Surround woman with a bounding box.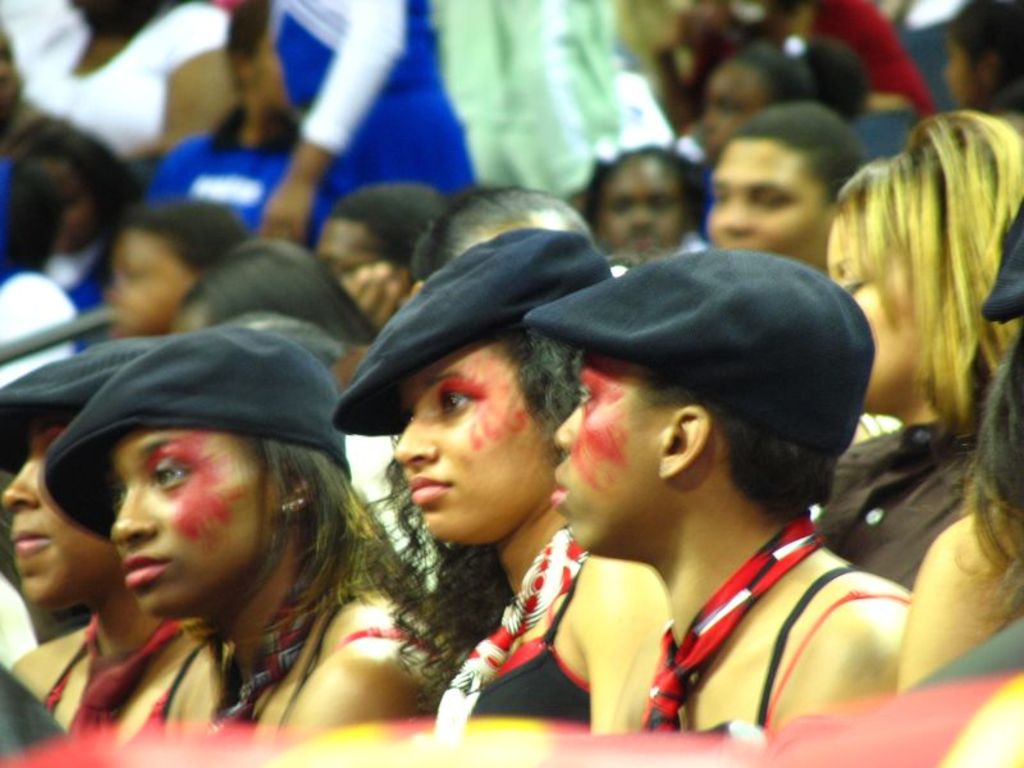
bbox=[804, 116, 1023, 596].
